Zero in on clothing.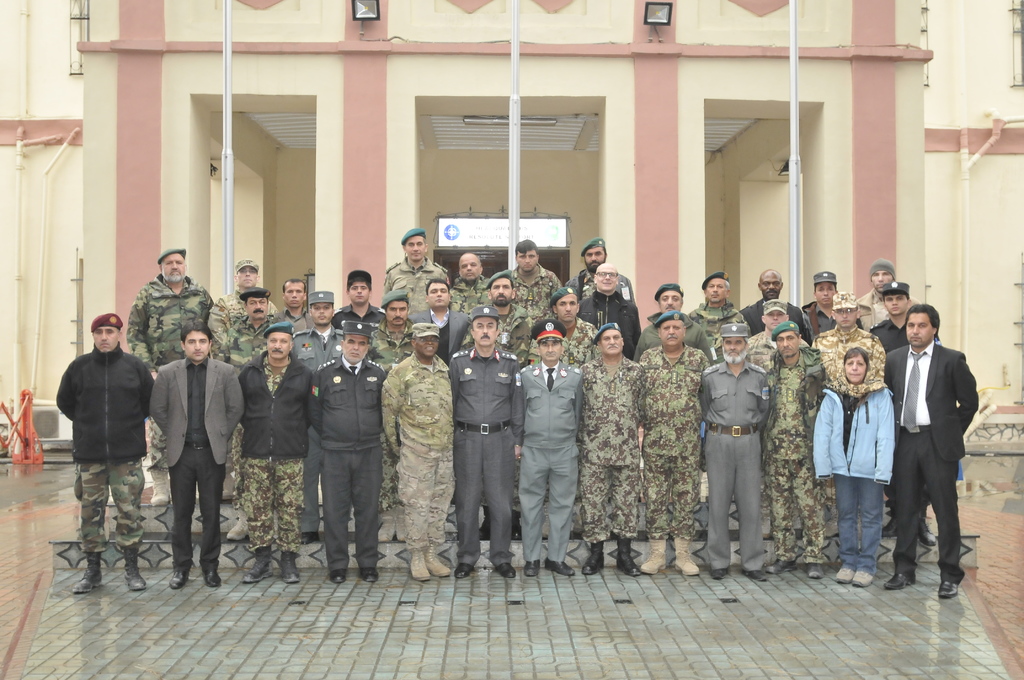
Zeroed in: [738,328,779,505].
